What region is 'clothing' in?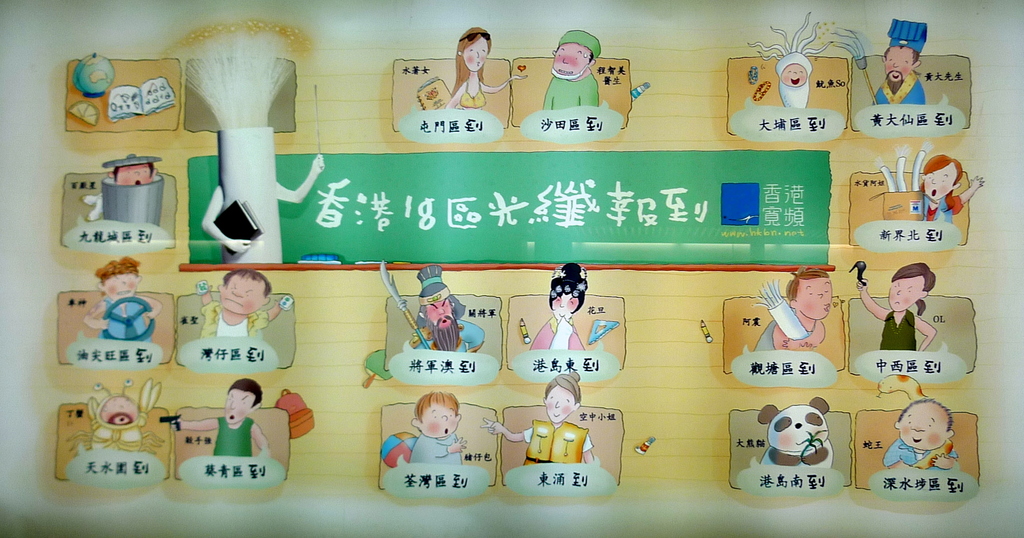
pyautogui.locateOnScreen(410, 316, 483, 353).
